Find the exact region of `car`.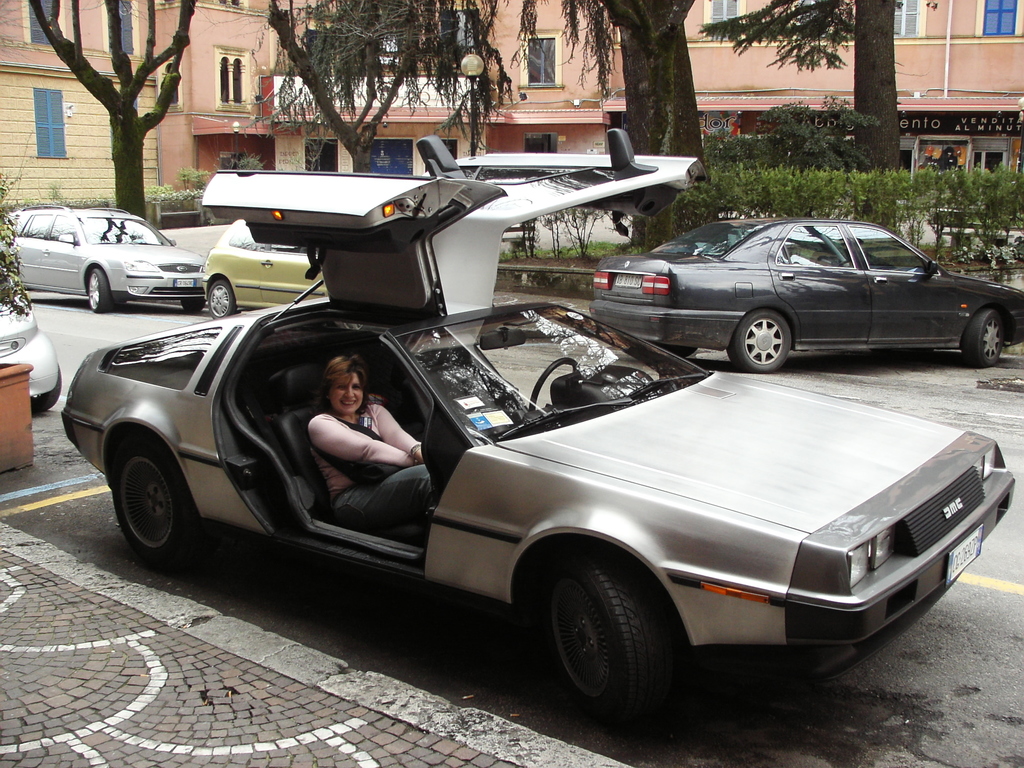
Exact region: x1=205 y1=213 x2=329 y2=324.
